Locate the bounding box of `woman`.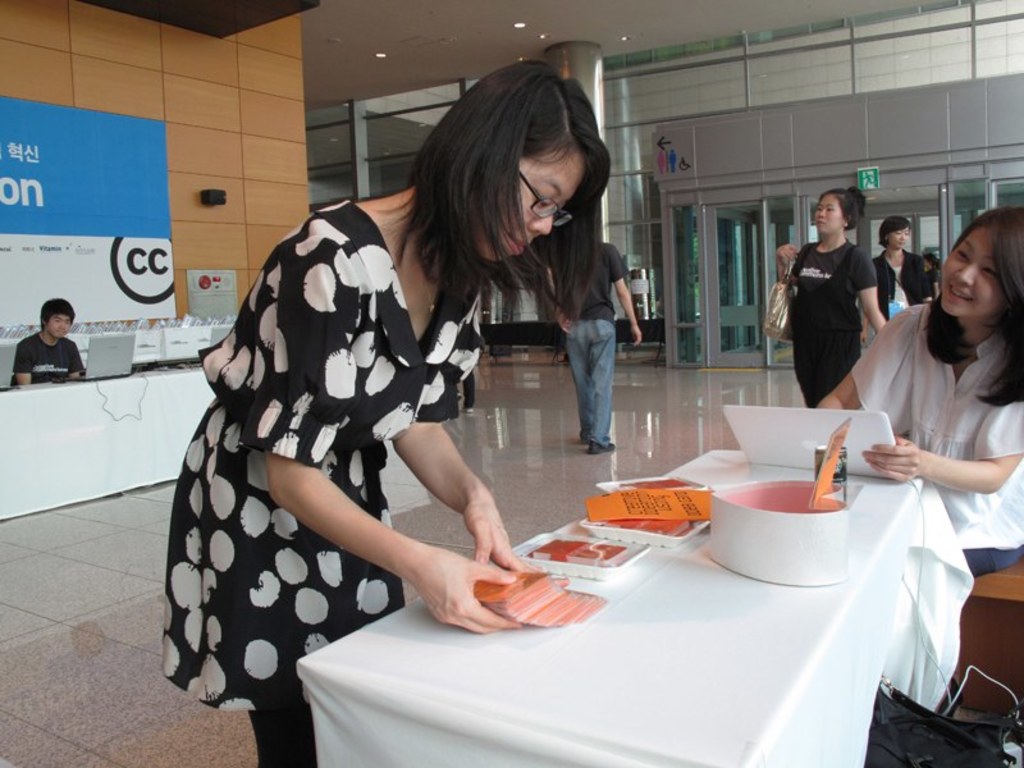
Bounding box: l=813, t=204, r=1023, b=714.
